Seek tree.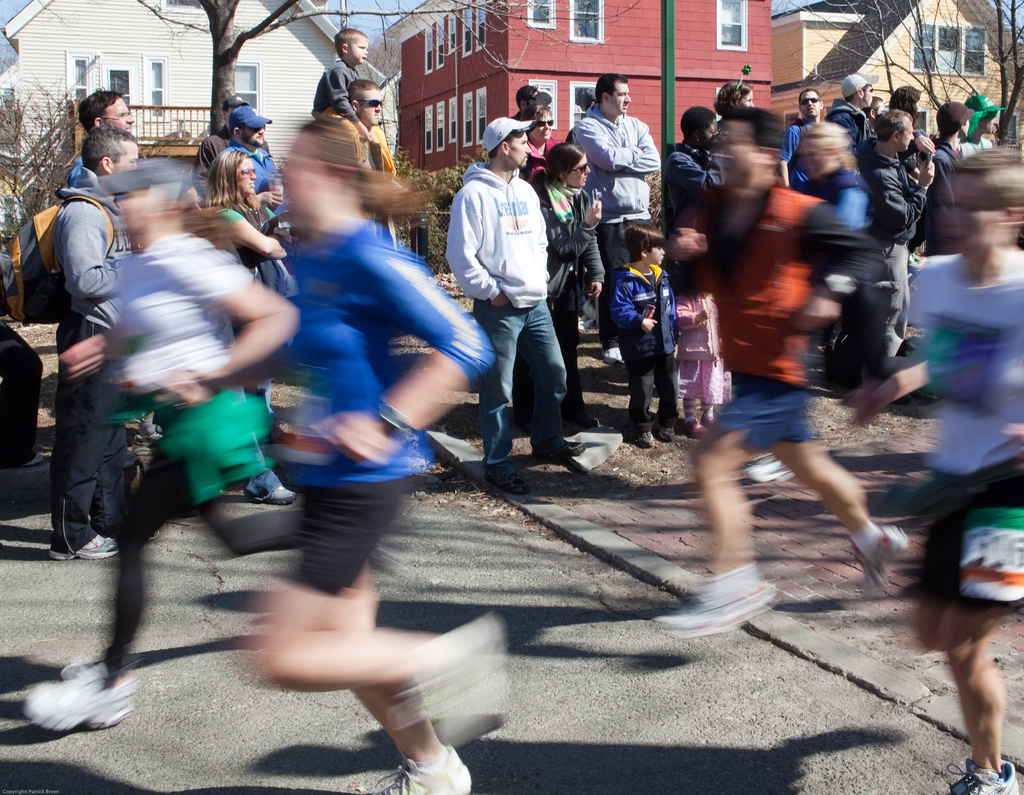
region(140, 0, 644, 133).
